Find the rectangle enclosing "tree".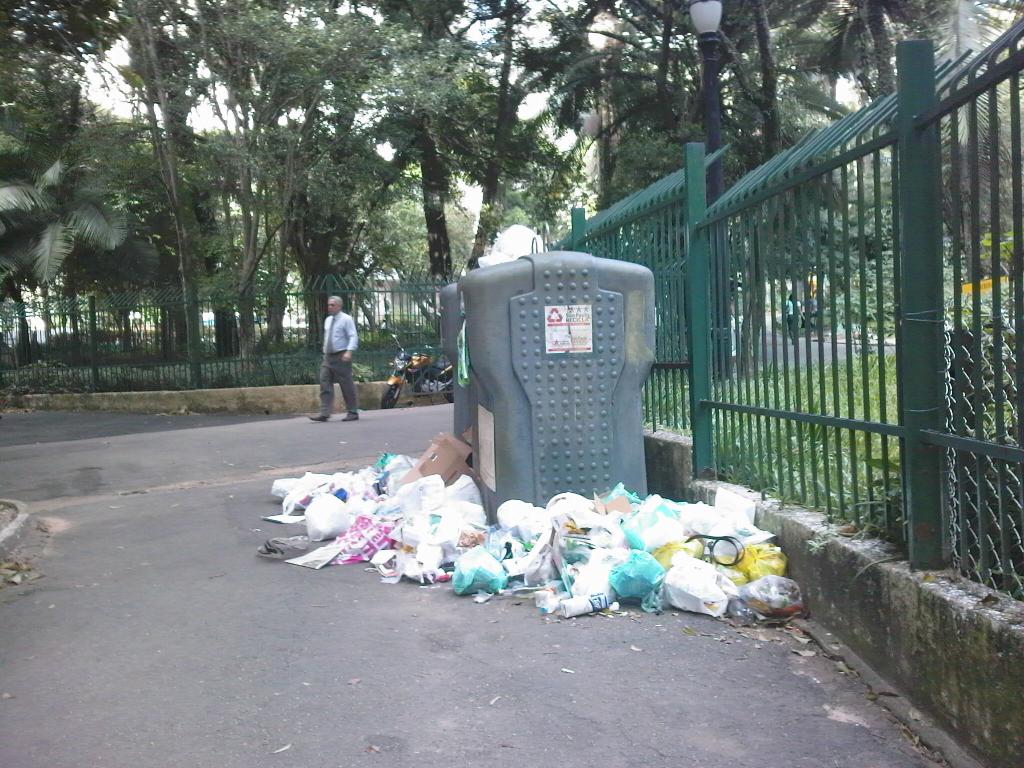
700/0/863/320.
